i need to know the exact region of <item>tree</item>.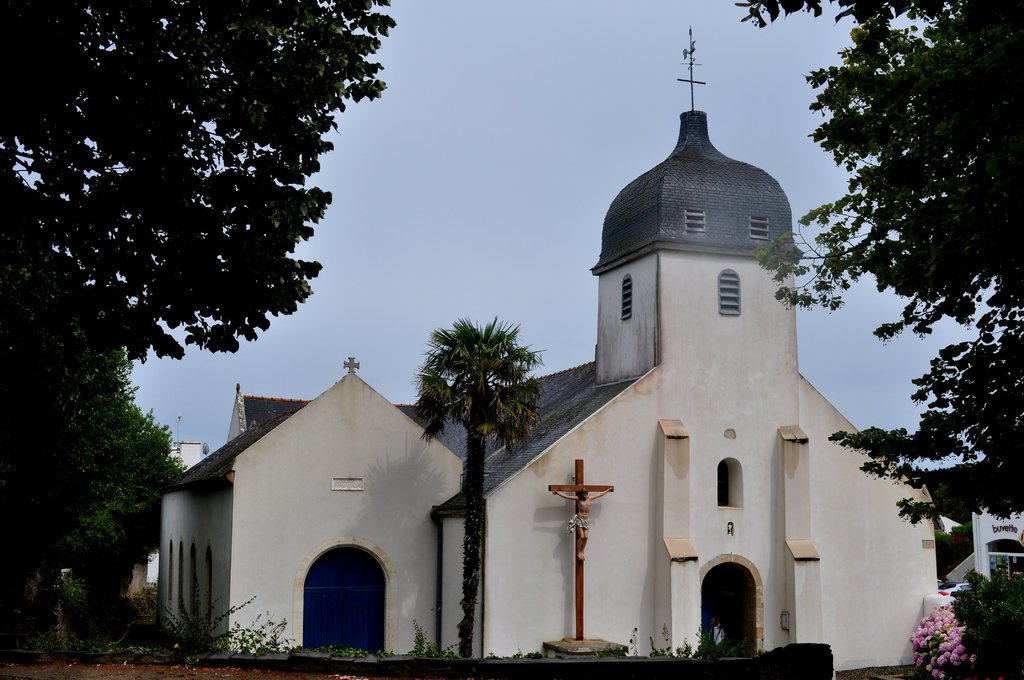
Region: x1=22 y1=10 x2=383 y2=426.
